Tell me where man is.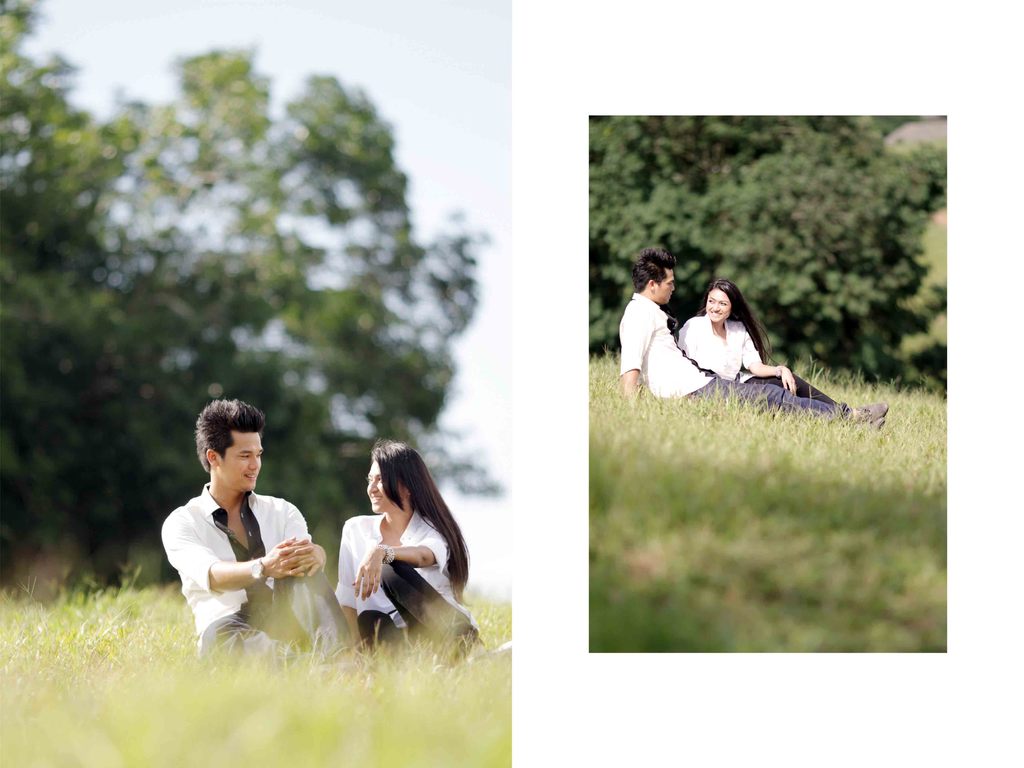
man is at (left=607, top=244, right=892, bottom=434).
